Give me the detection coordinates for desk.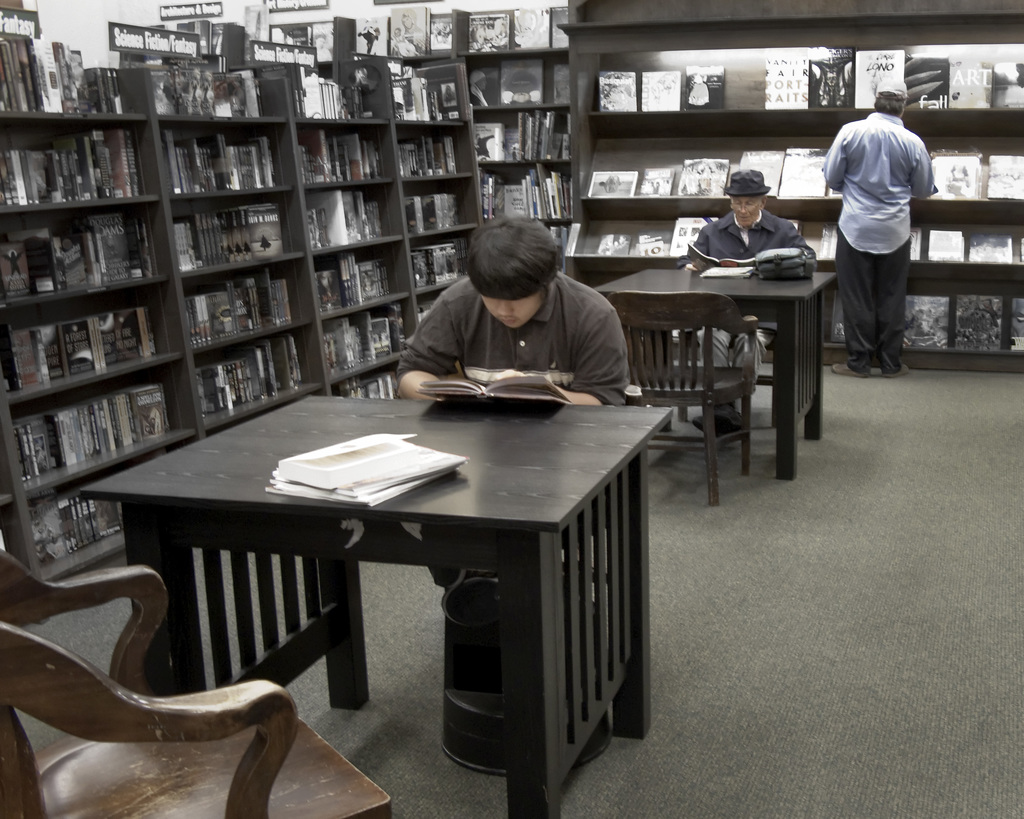
locate(584, 262, 835, 481).
